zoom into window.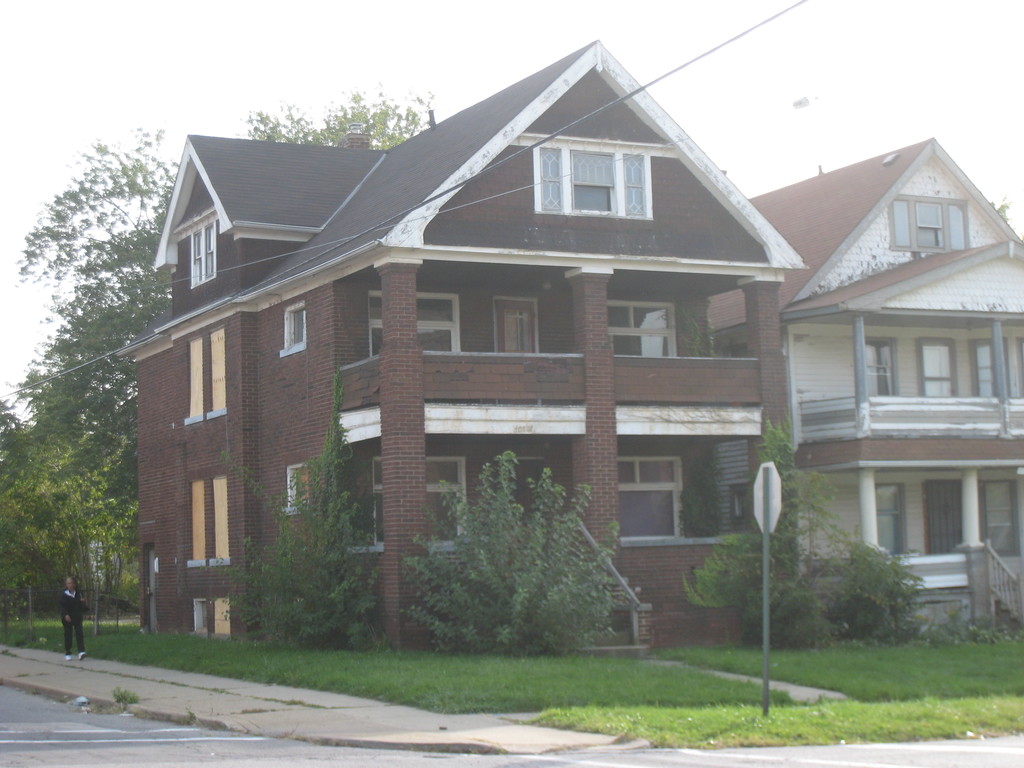
Zoom target: 187, 218, 214, 283.
